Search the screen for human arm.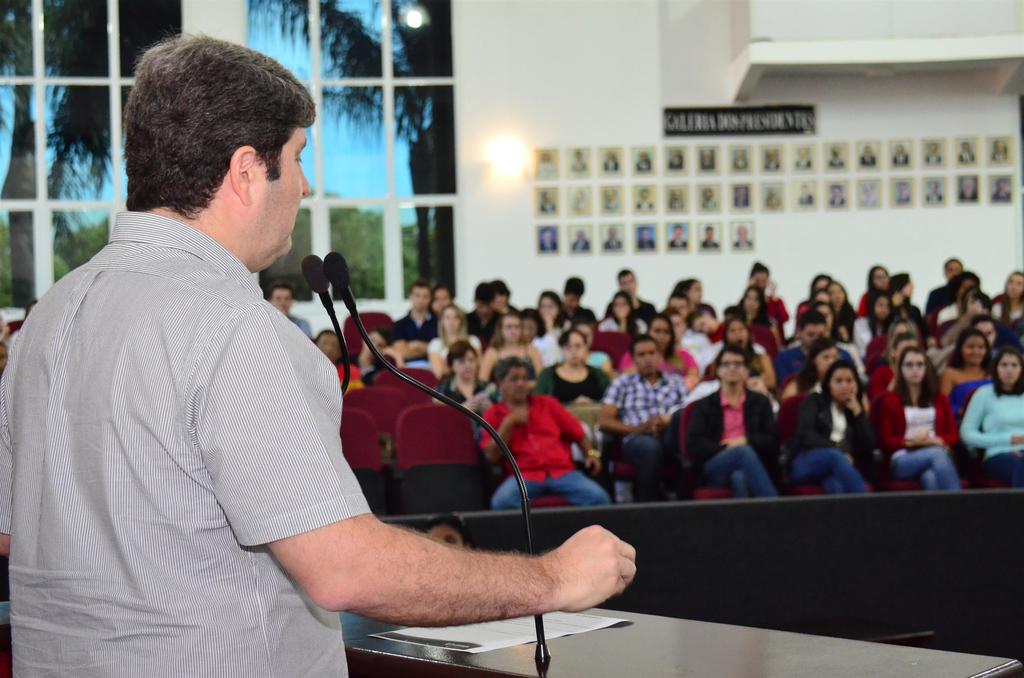
Found at (557,400,604,478).
